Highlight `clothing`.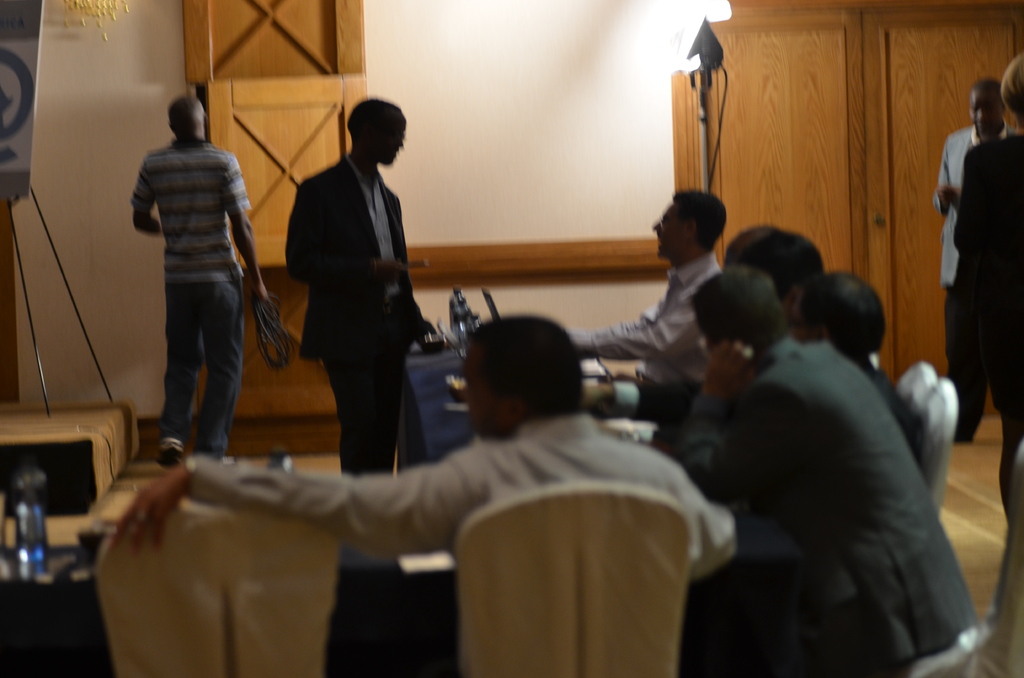
Highlighted region: [673,339,980,677].
